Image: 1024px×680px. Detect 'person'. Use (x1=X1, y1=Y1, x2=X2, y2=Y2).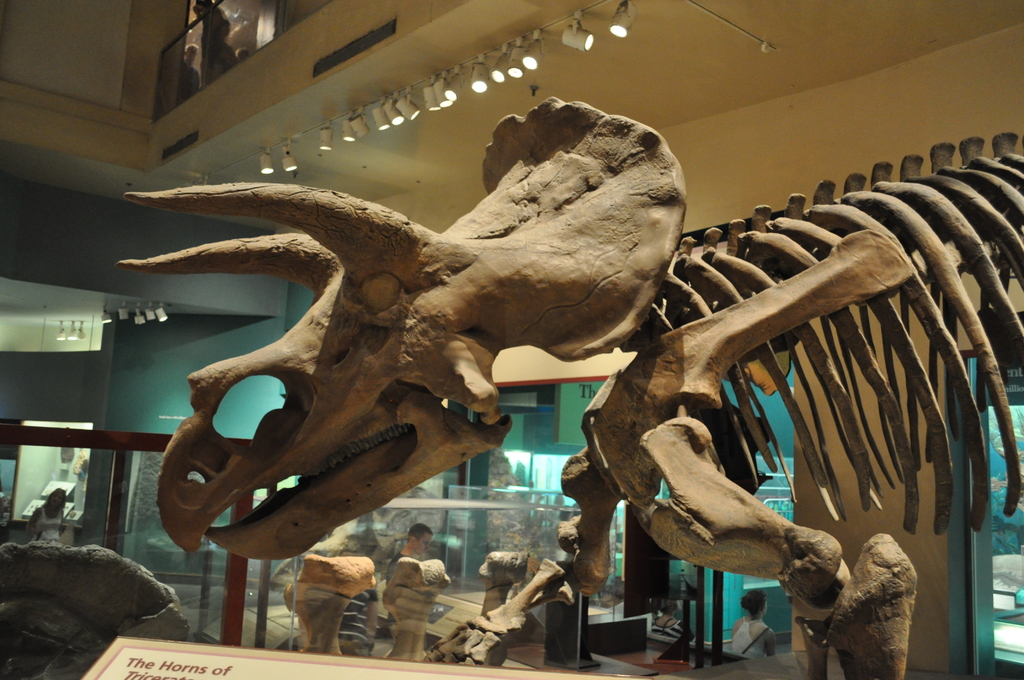
(x1=390, y1=517, x2=437, y2=580).
